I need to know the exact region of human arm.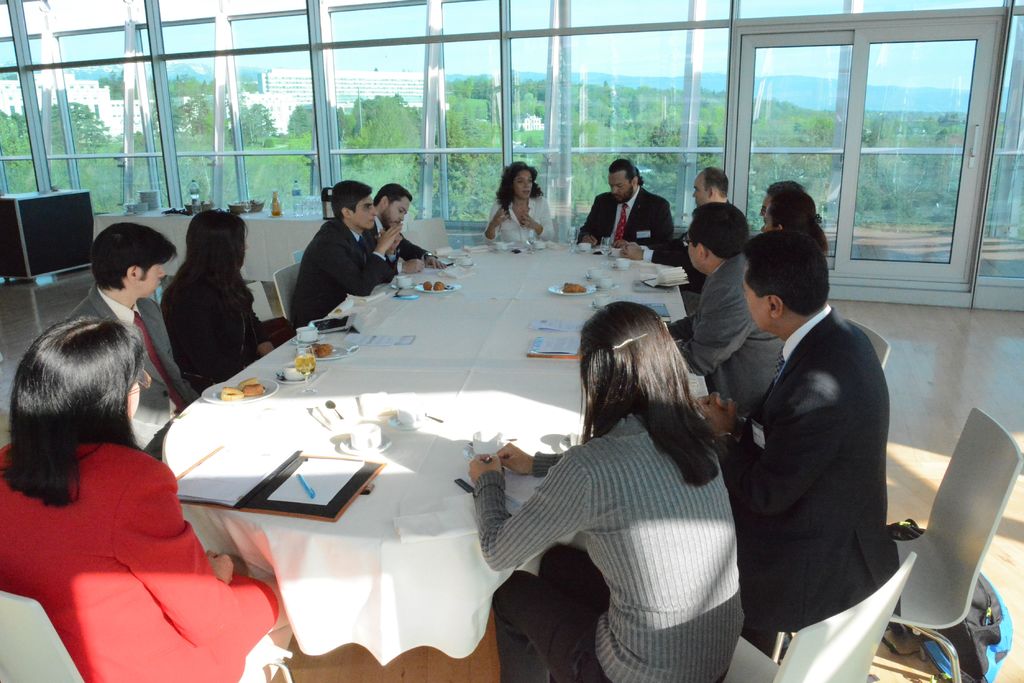
Region: 618,200,670,246.
